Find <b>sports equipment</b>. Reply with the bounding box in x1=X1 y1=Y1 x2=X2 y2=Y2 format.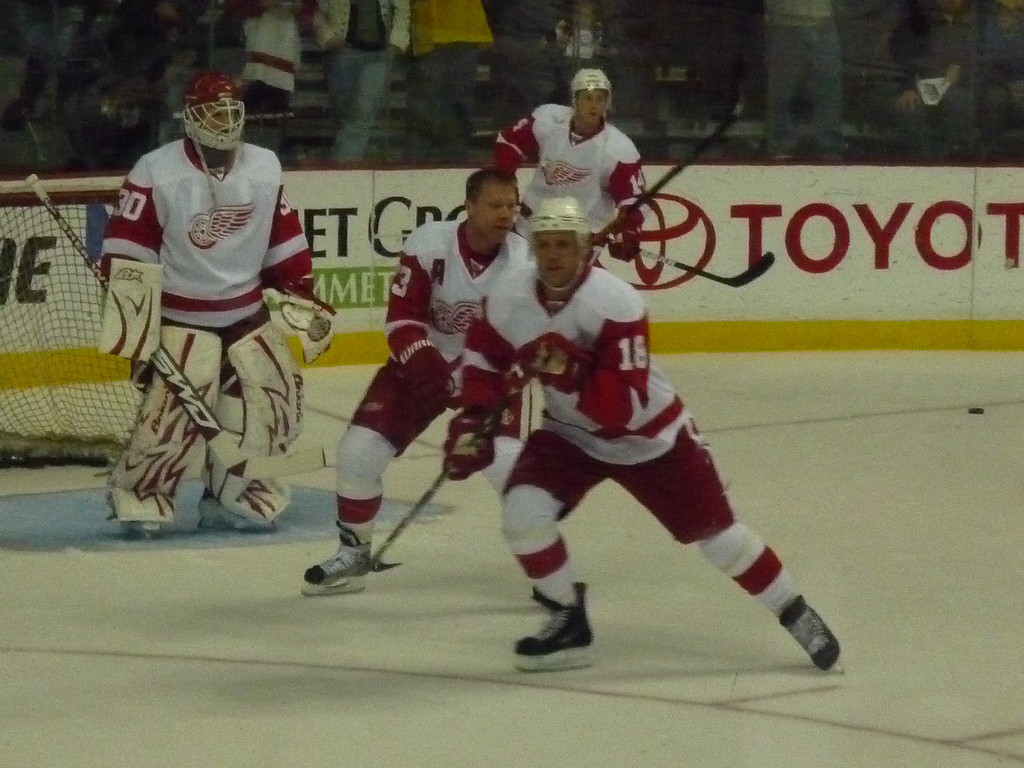
x1=509 y1=579 x2=604 y2=667.
